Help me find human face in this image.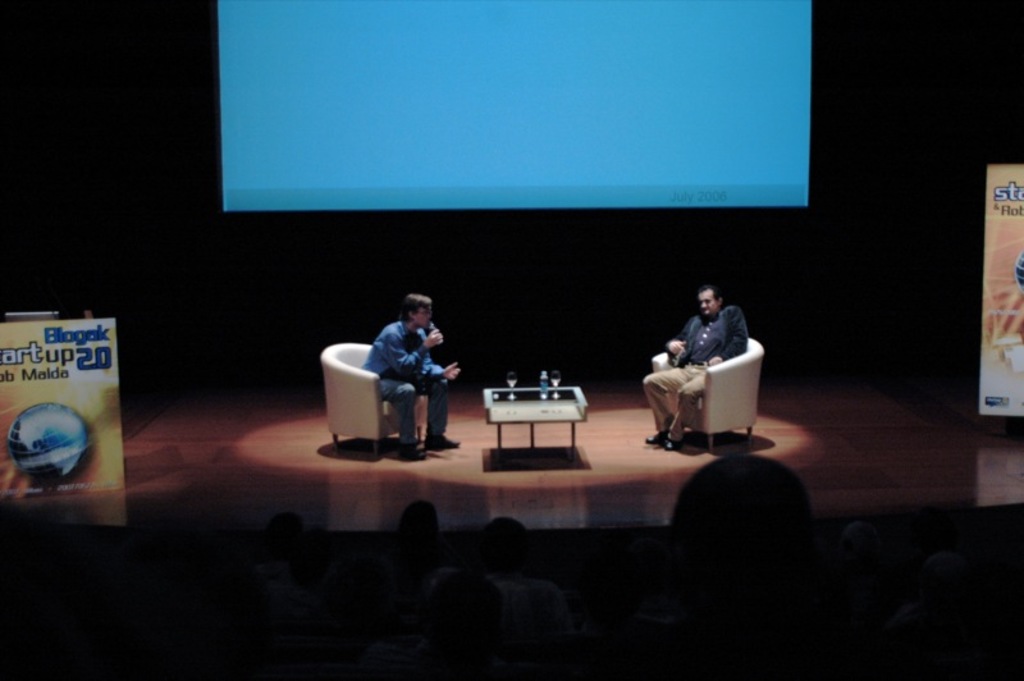
Found it: 699 291 717 312.
